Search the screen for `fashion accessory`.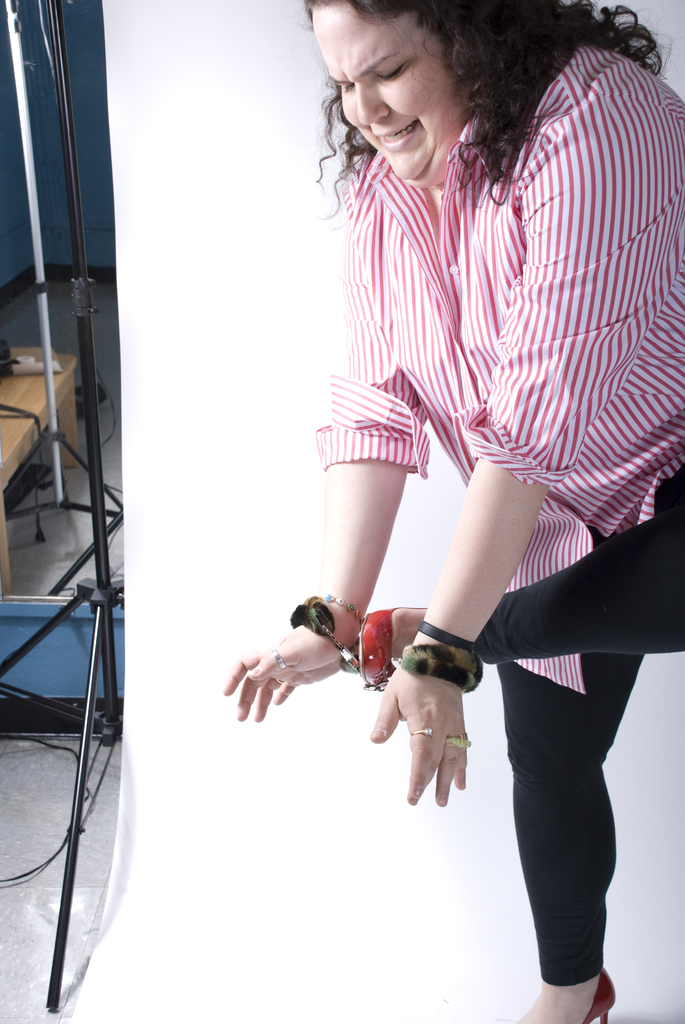
Found at <box>336,605,409,684</box>.
